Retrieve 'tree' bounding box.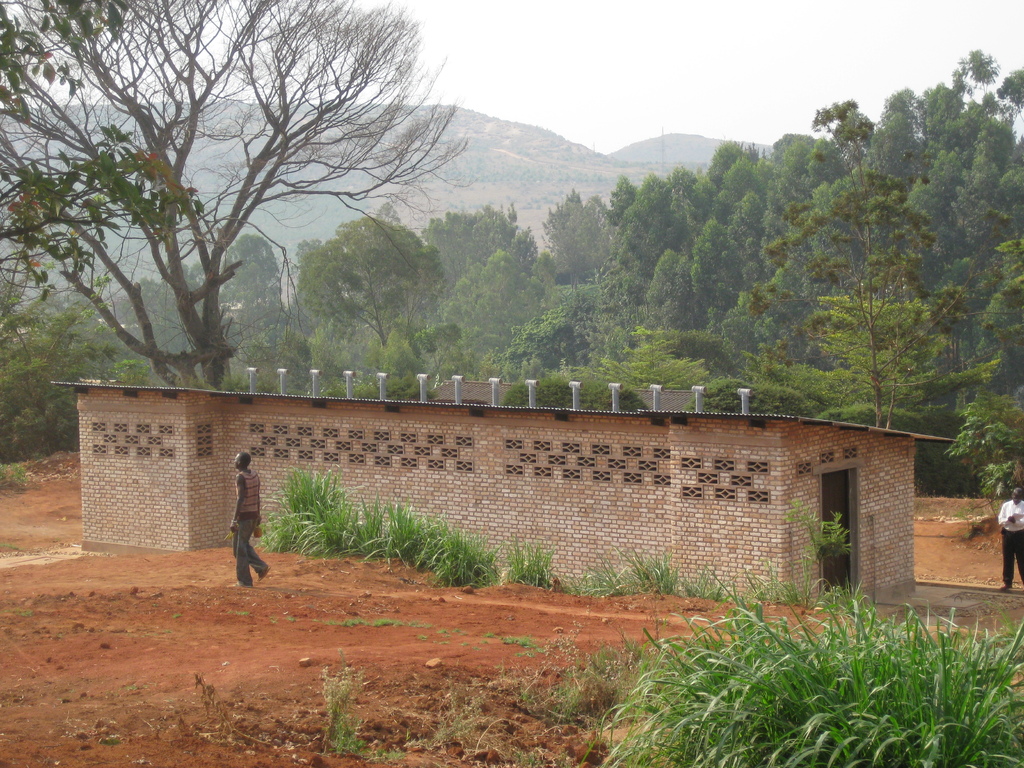
Bounding box: detection(283, 208, 445, 388).
